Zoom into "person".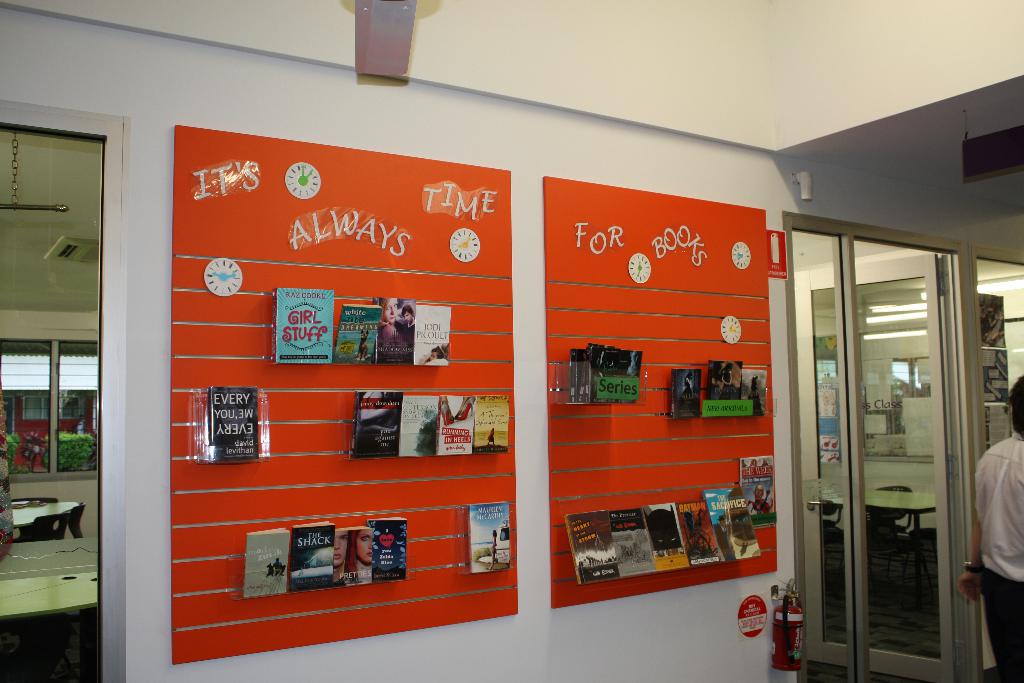
Zoom target: Rect(344, 525, 375, 586).
